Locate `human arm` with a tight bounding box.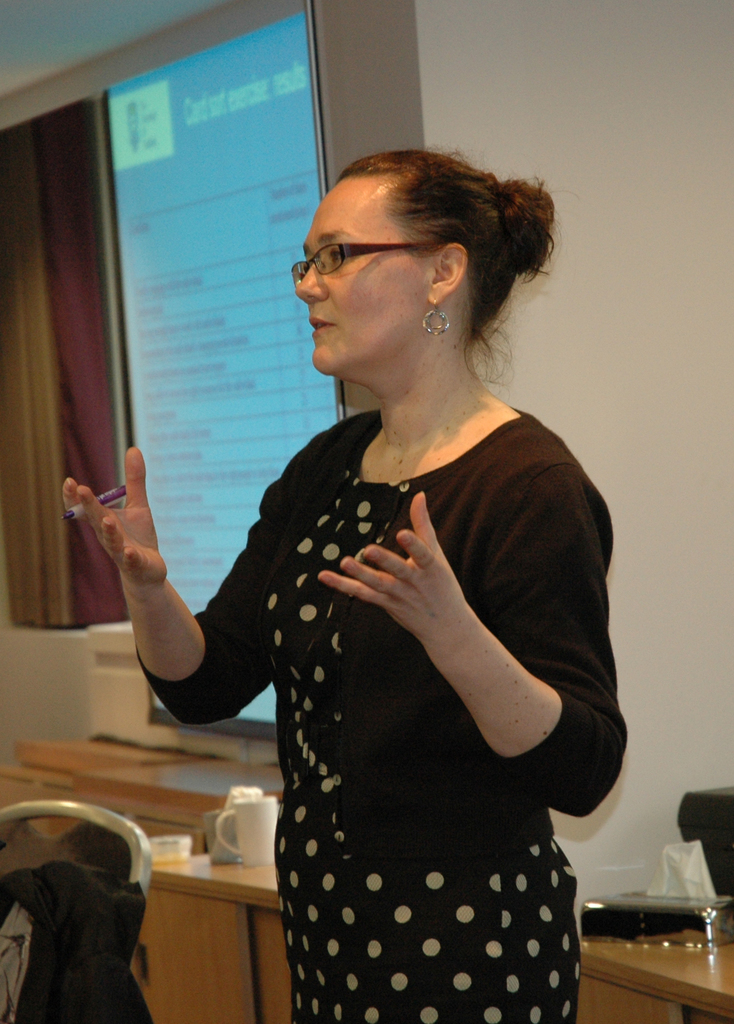
x1=52 y1=436 x2=313 y2=739.
